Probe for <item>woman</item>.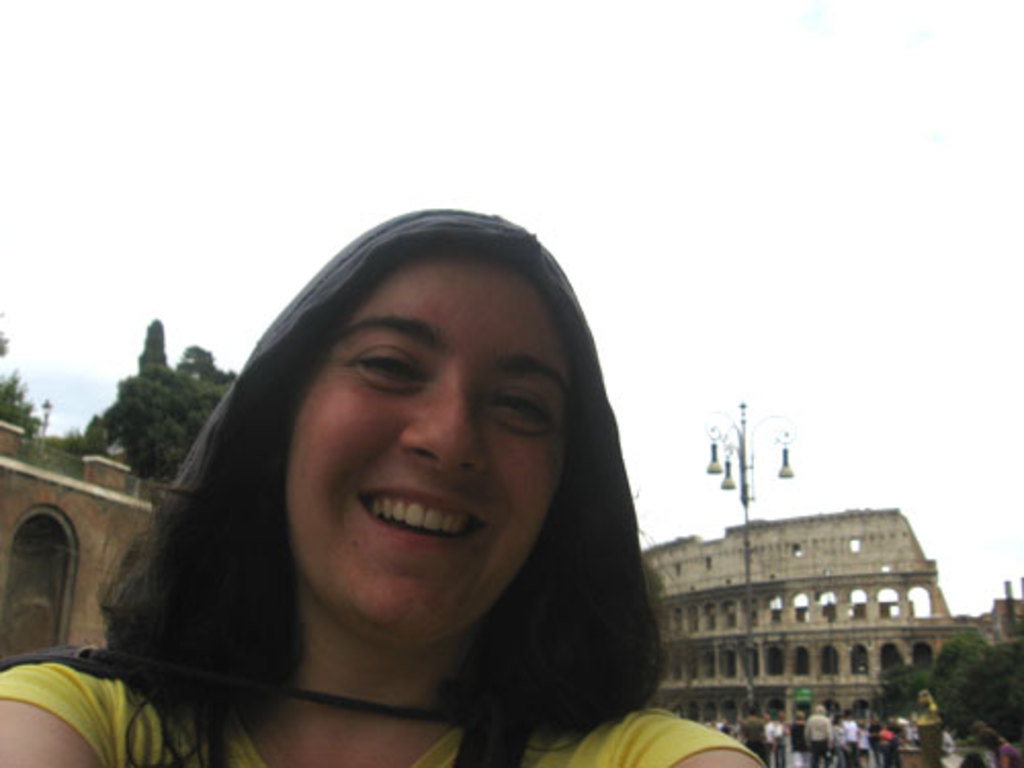
Probe result: 37 199 739 767.
